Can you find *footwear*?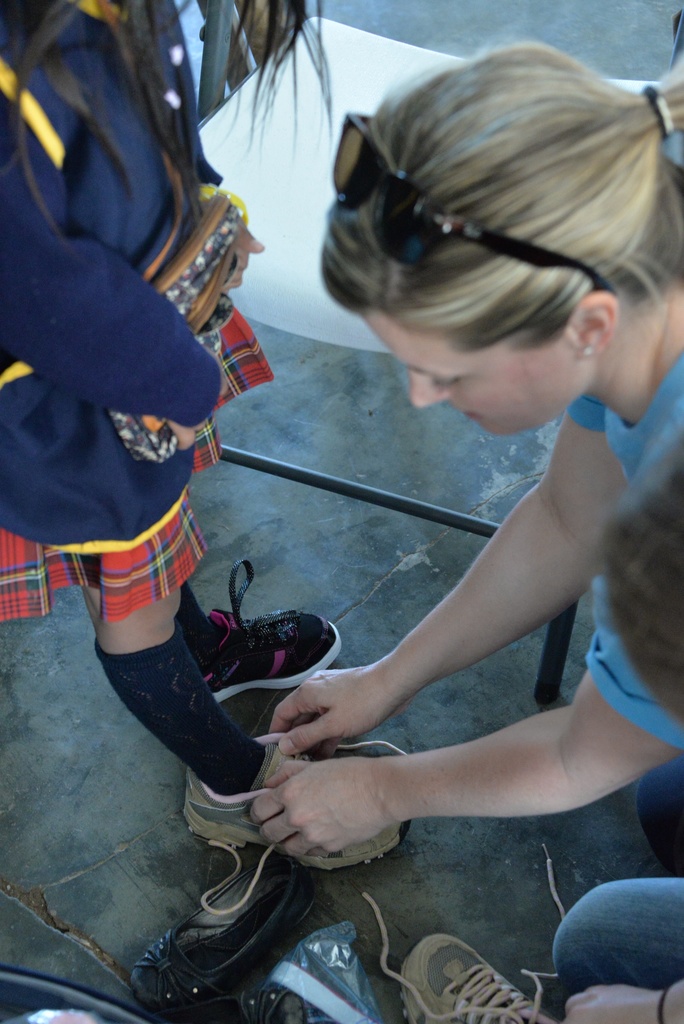
Yes, bounding box: 141,855,300,1005.
